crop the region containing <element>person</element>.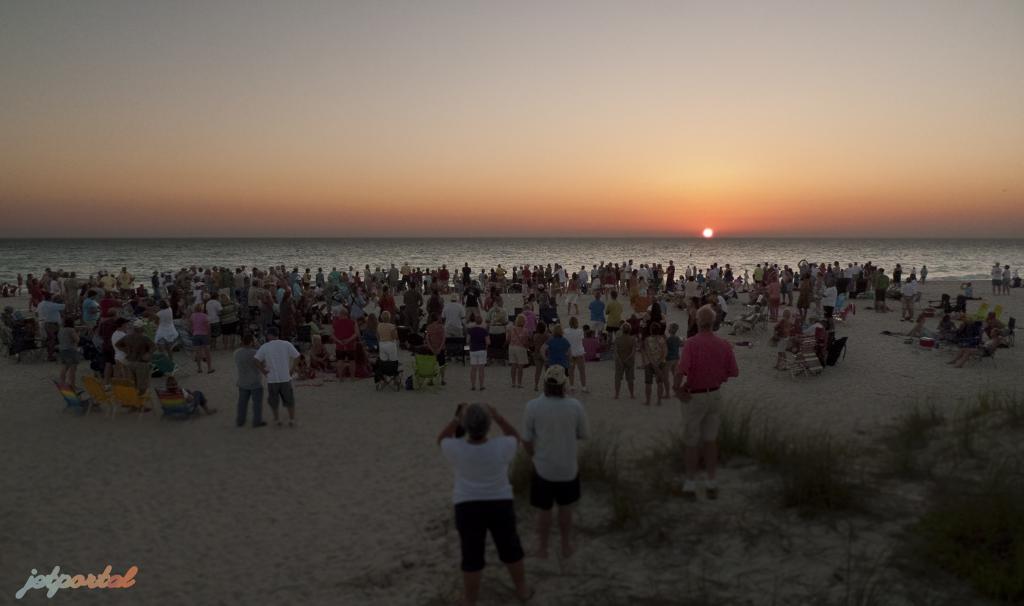
Crop region: box=[774, 308, 794, 339].
